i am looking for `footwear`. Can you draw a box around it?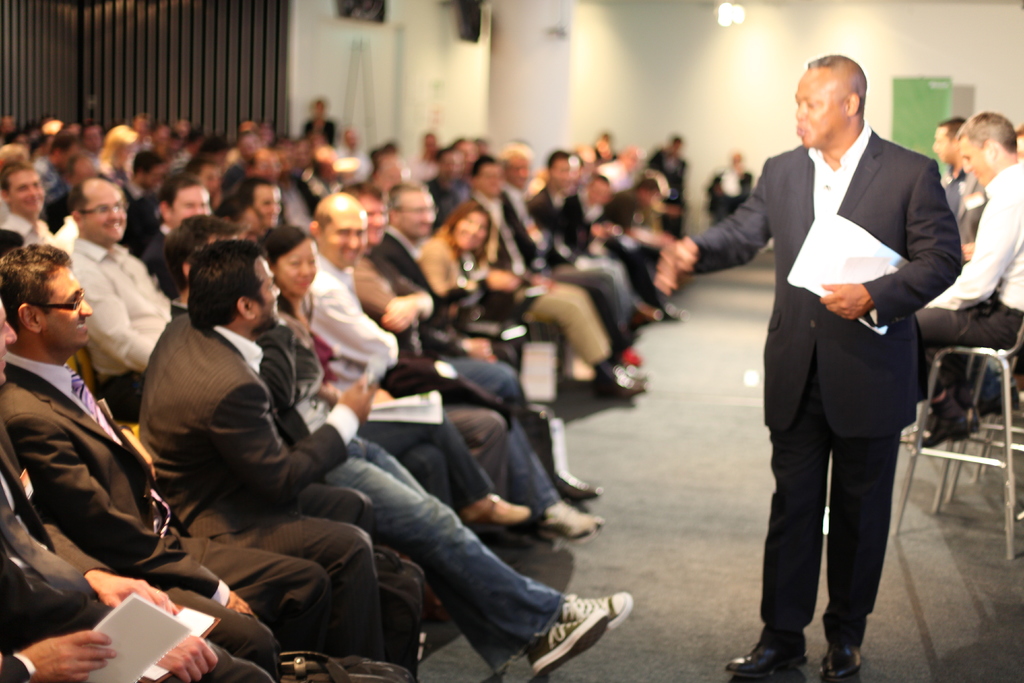
Sure, the bounding box is x1=815, y1=645, x2=863, y2=682.
